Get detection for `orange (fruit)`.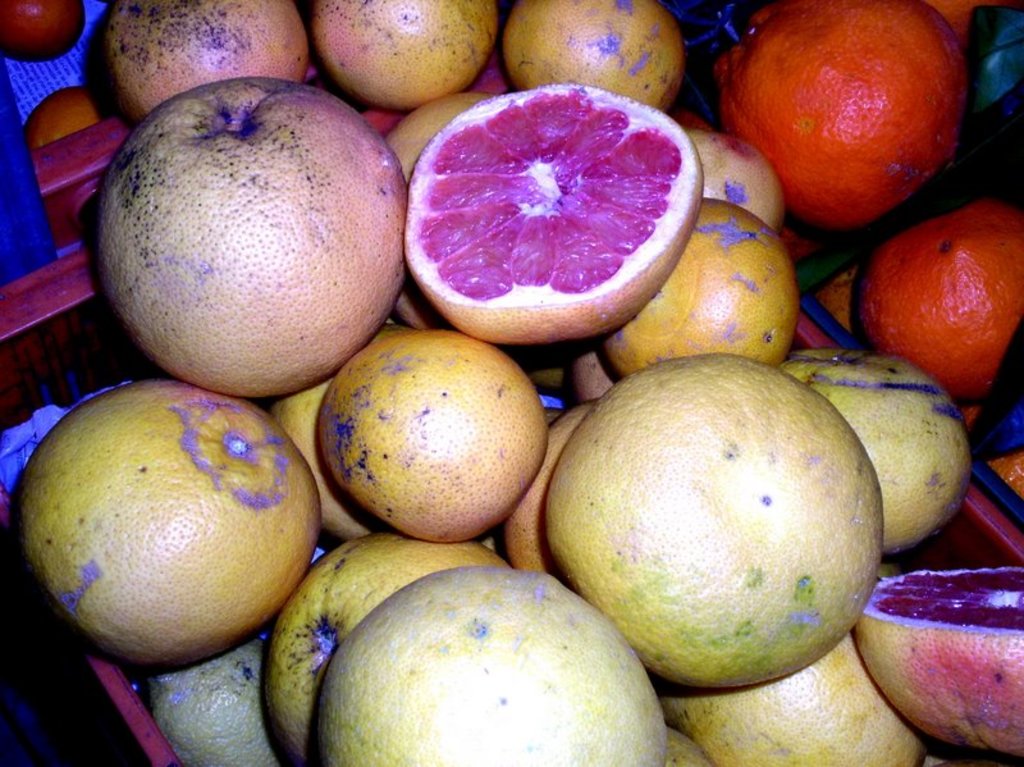
Detection: [723, 4, 980, 228].
